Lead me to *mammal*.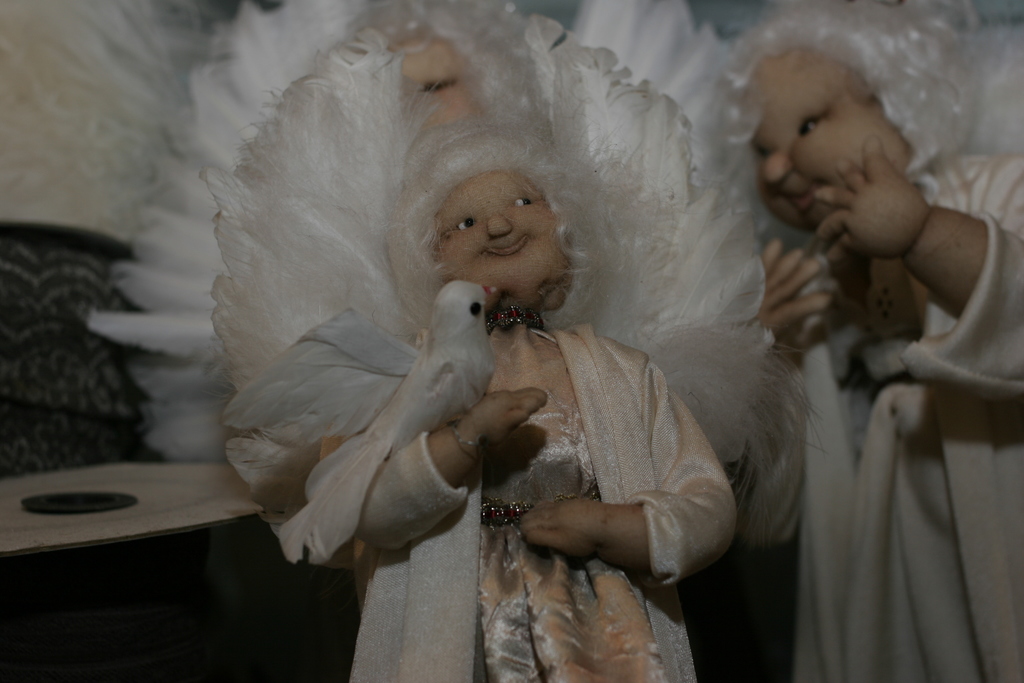
Lead to x1=214 y1=1 x2=804 y2=682.
